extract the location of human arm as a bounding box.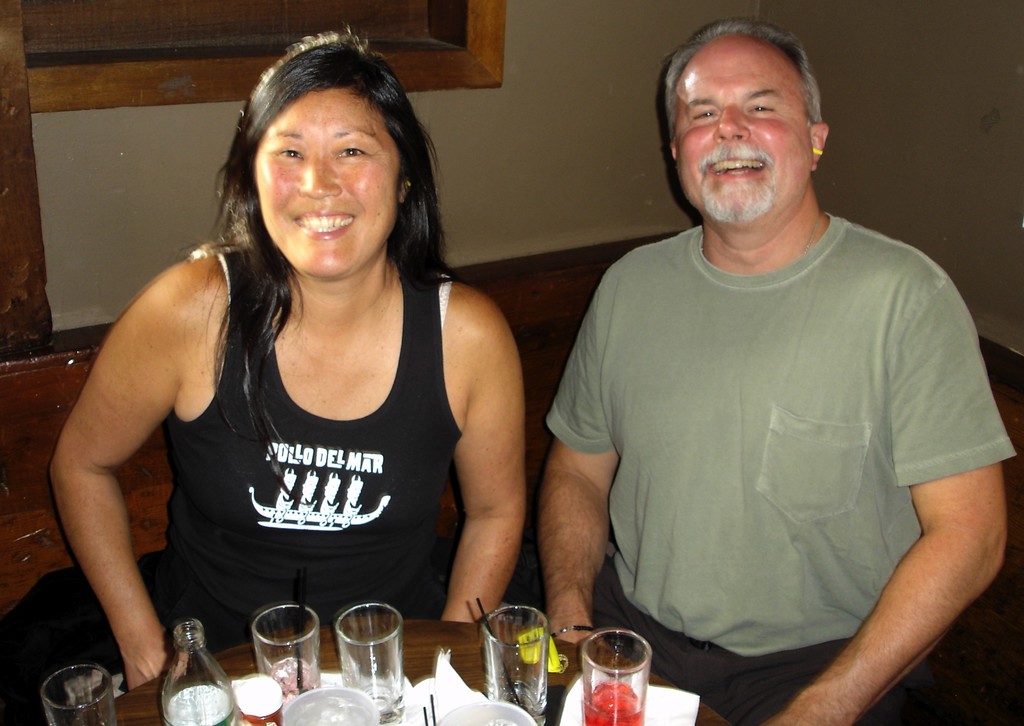
rect(755, 279, 1021, 725).
